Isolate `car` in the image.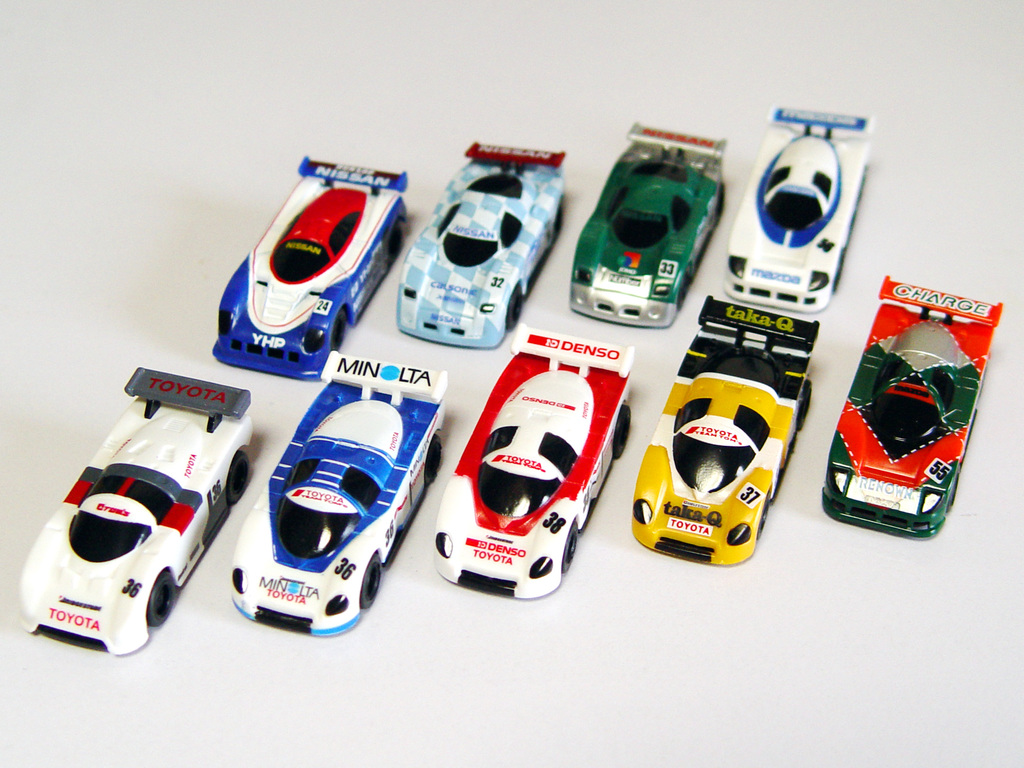
Isolated region: 436:318:638:601.
